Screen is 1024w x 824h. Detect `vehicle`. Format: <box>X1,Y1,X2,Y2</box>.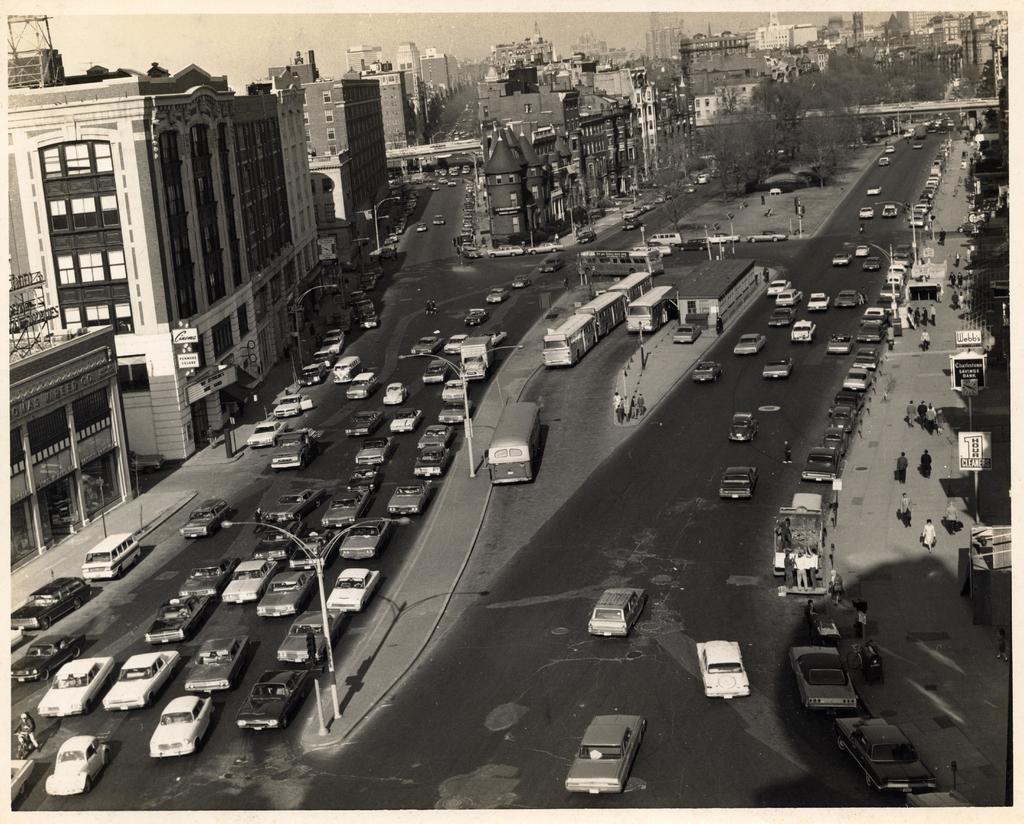
<box>720,462,760,501</box>.
